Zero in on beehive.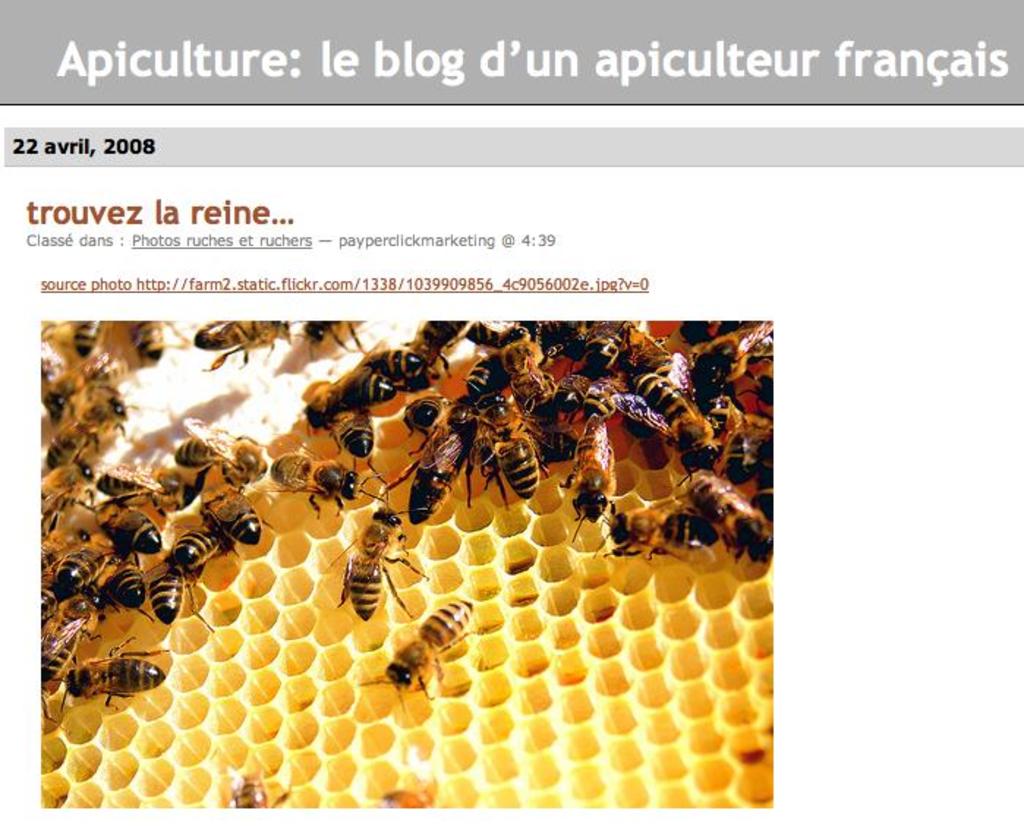
Zeroed in: detection(40, 312, 778, 810).
